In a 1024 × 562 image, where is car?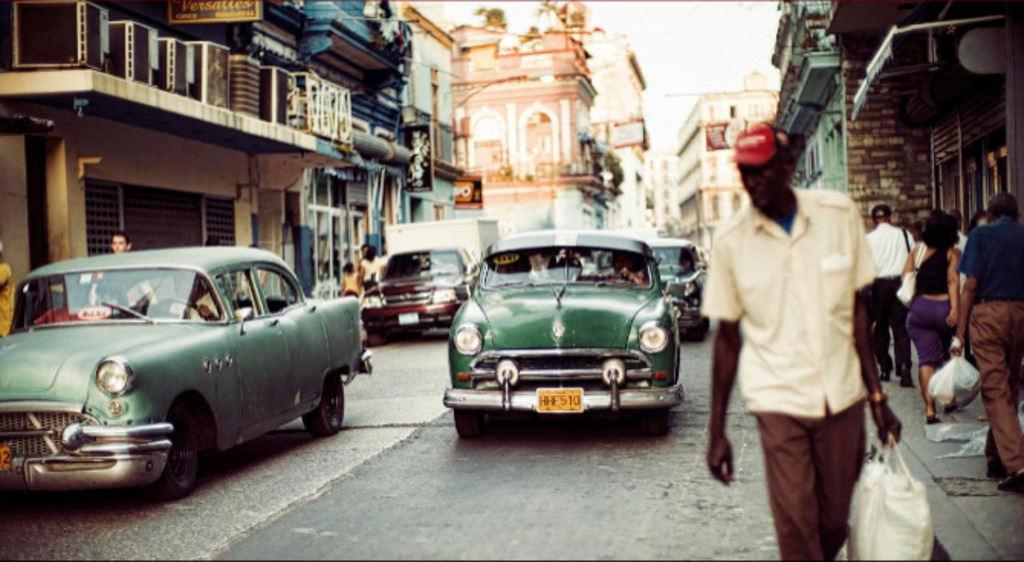
rect(0, 246, 370, 502).
